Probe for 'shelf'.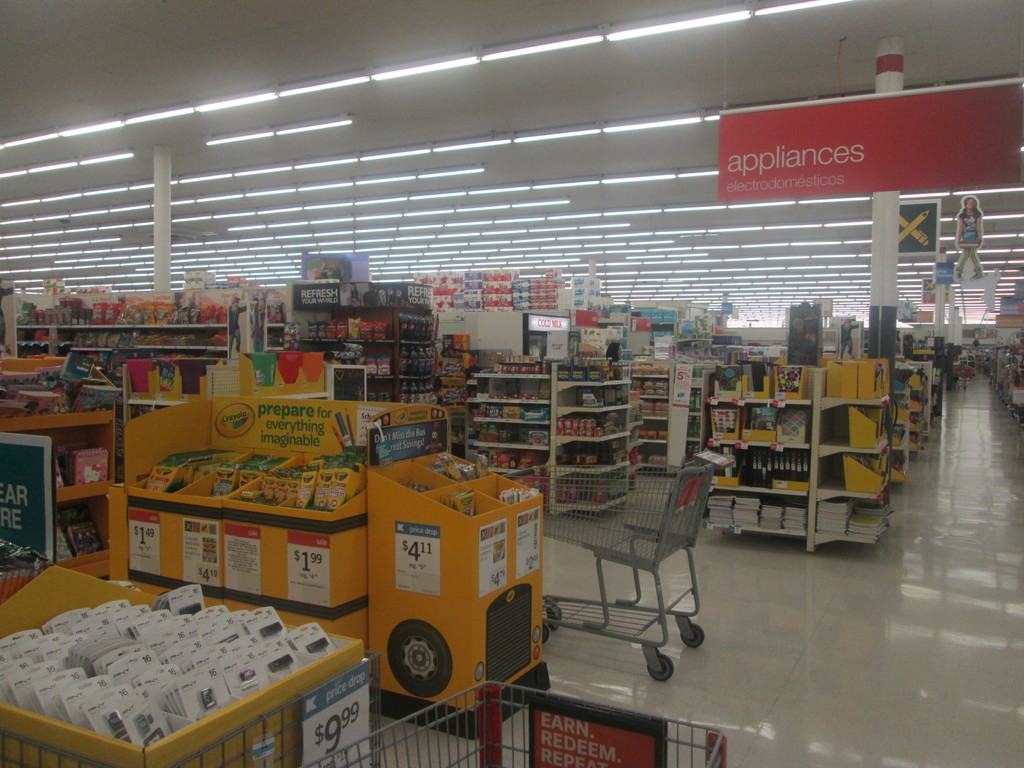
Probe result: detection(439, 353, 469, 376).
